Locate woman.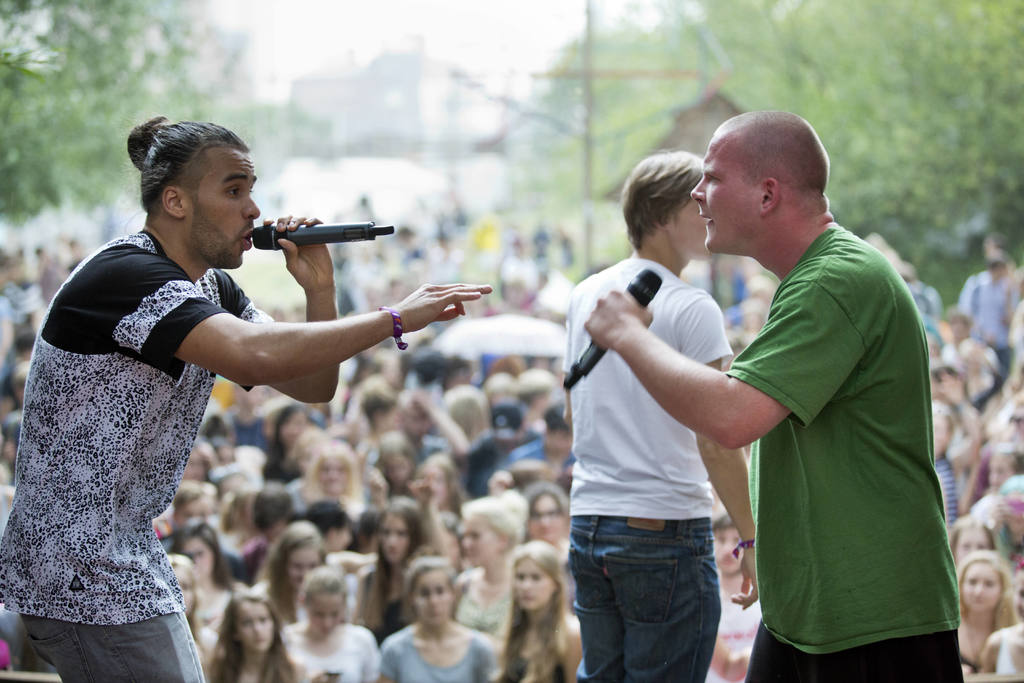
Bounding box: 961,550,1014,682.
